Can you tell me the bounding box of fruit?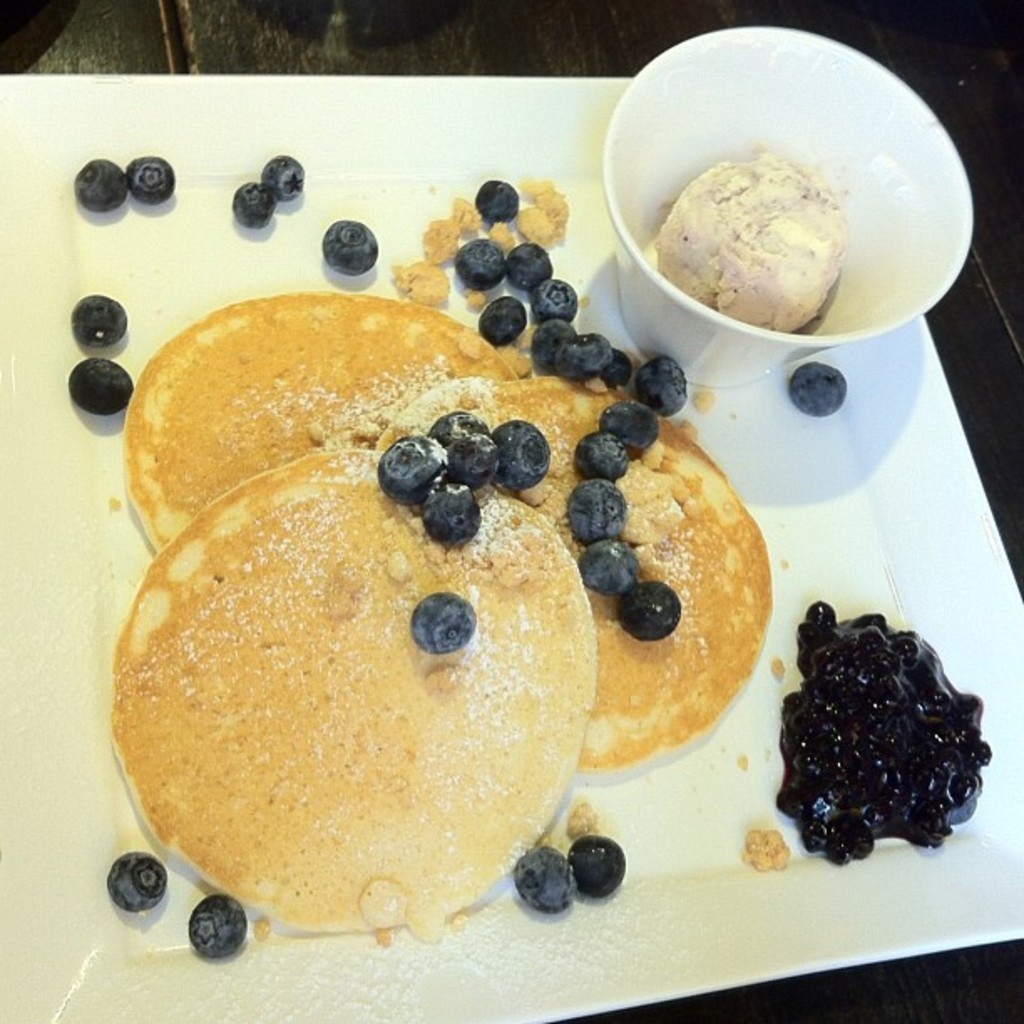
320, 219, 378, 269.
